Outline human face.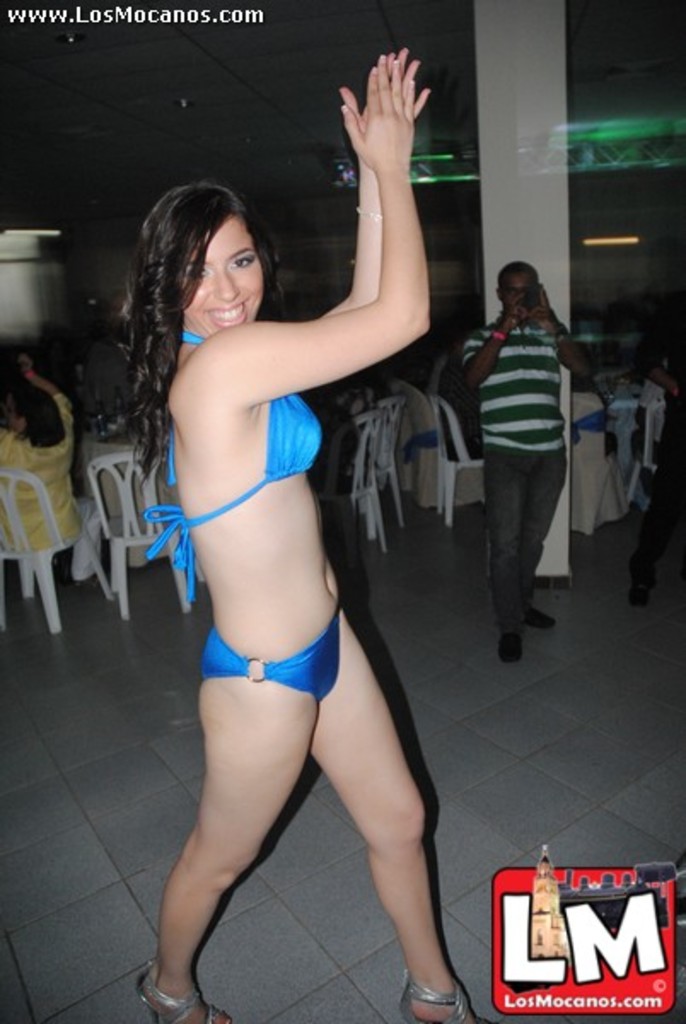
Outline: l=503, t=270, r=532, b=316.
